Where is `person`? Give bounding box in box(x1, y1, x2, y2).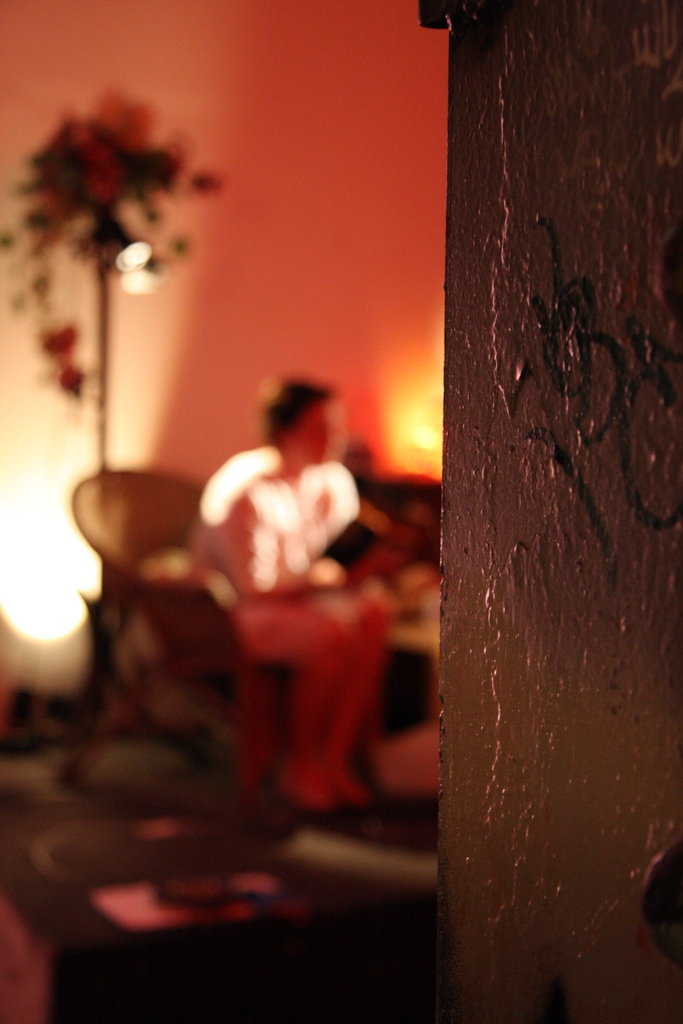
box(185, 382, 397, 804).
